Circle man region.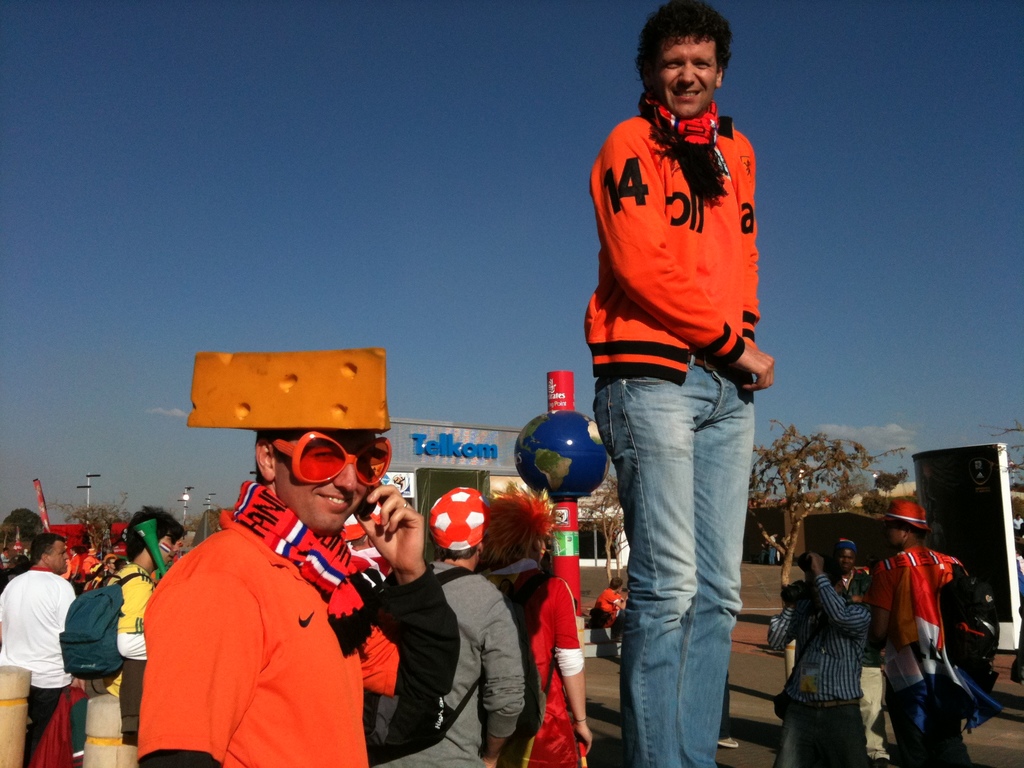
Region: <box>588,3,770,767</box>.
